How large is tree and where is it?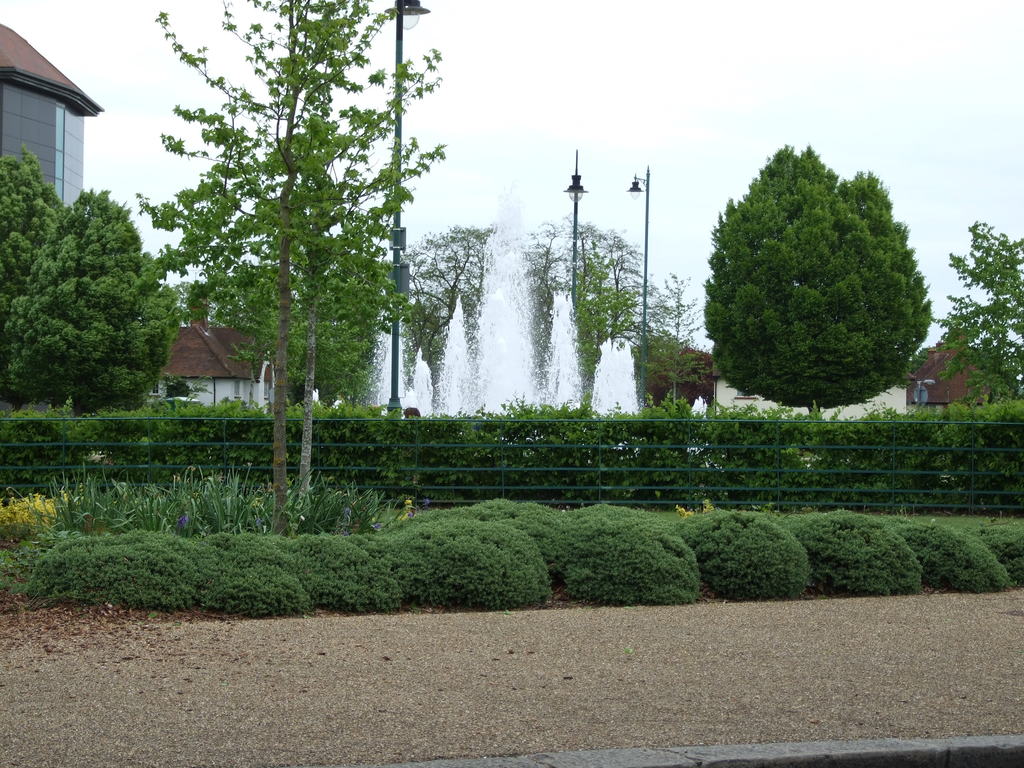
Bounding box: detection(388, 225, 661, 410).
